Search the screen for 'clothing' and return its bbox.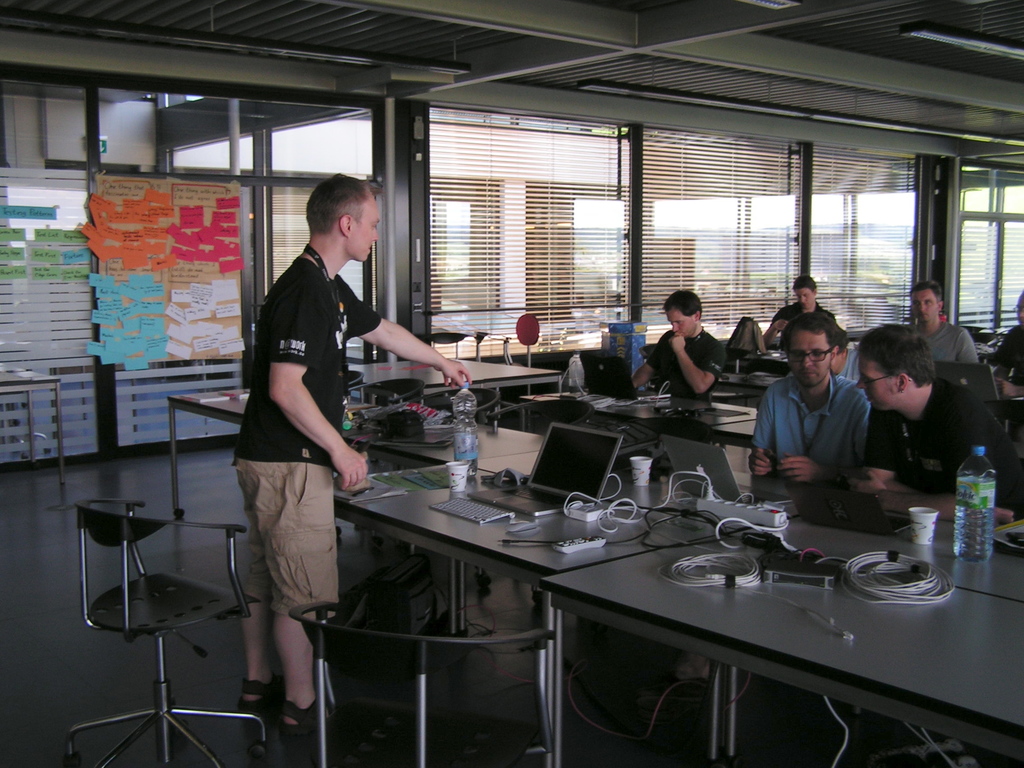
Found: x1=230 y1=243 x2=381 y2=622.
